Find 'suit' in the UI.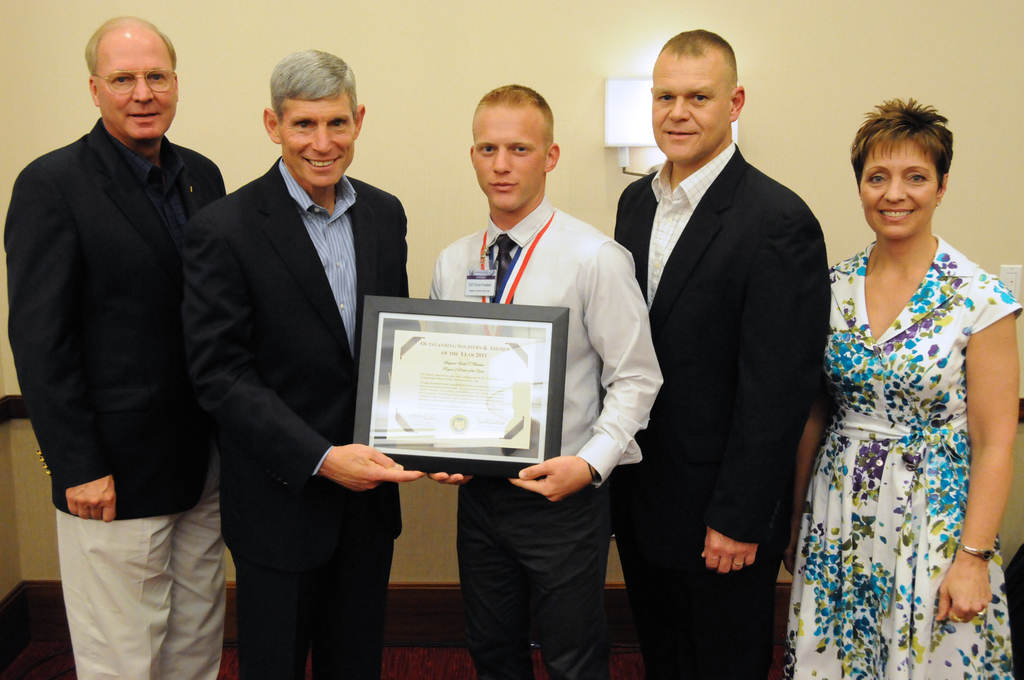
UI element at 623,21,840,651.
